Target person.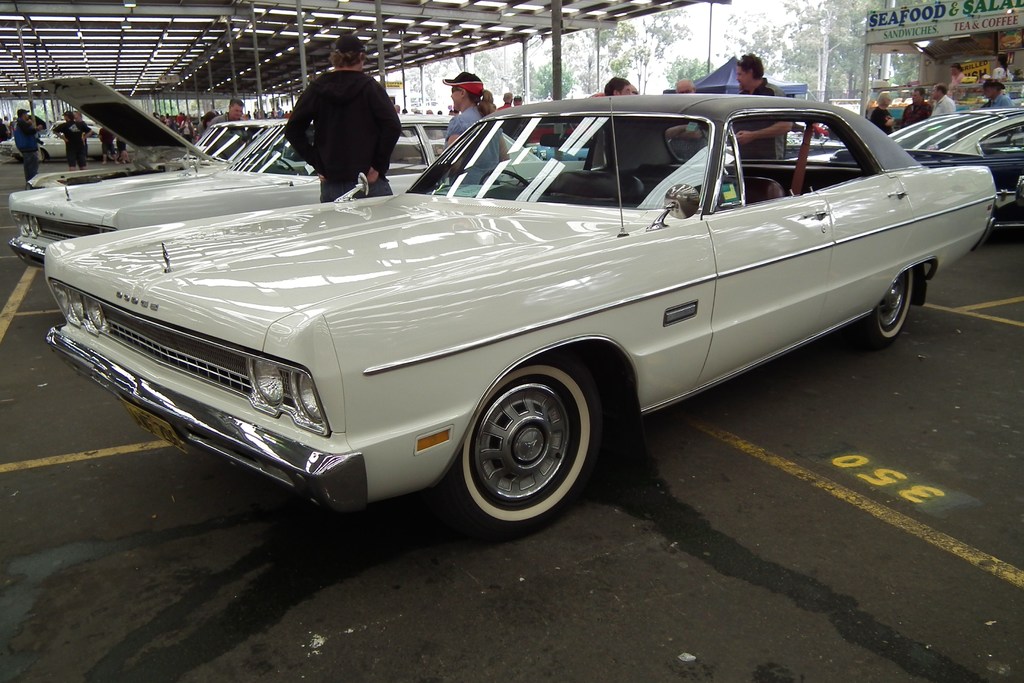
Target region: bbox(604, 76, 633, 97).
